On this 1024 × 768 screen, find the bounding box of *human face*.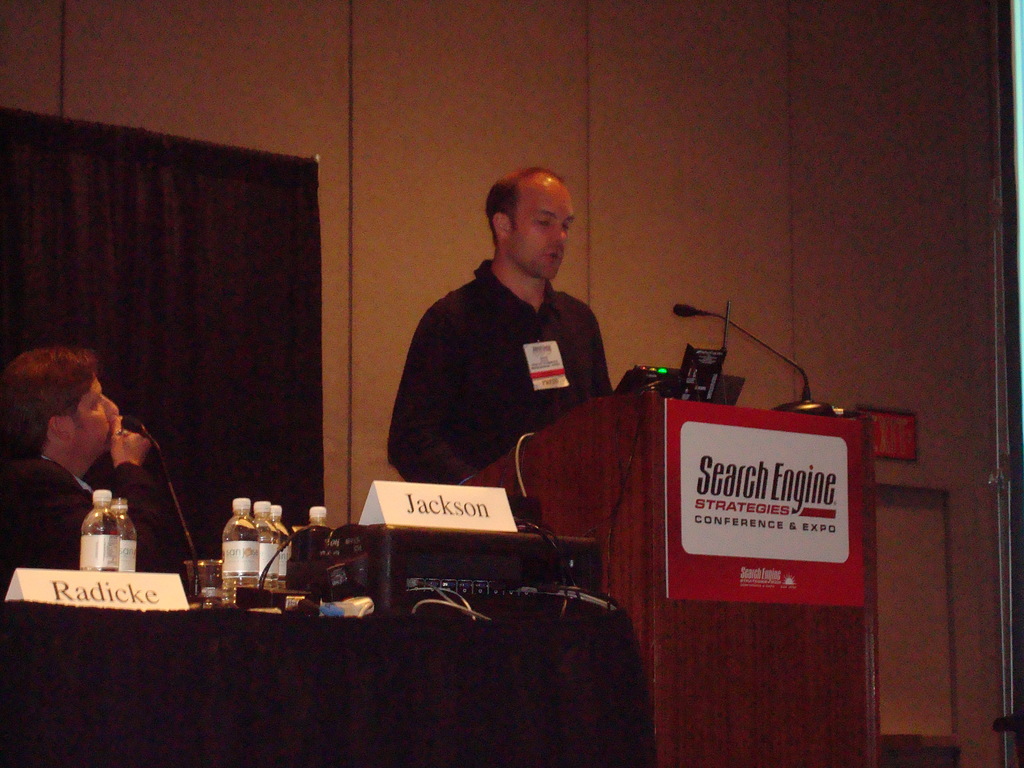
Bounding box: box=[514, 180, 570, 278].
